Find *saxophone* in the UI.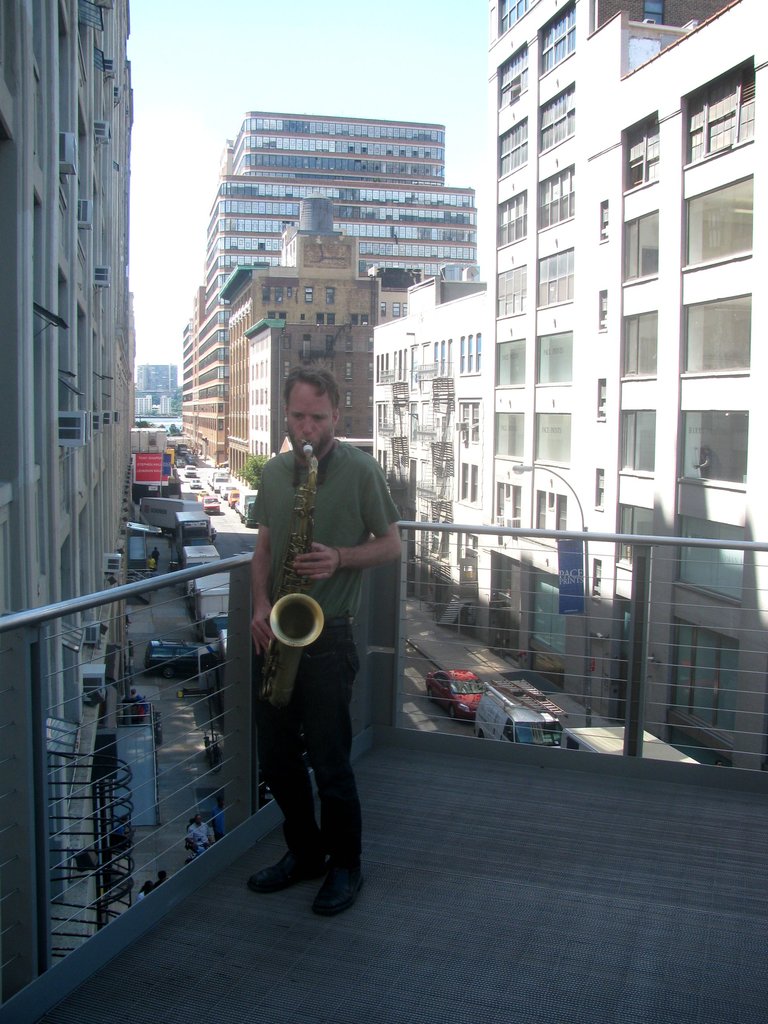
UI element at 263 438 333 717.
